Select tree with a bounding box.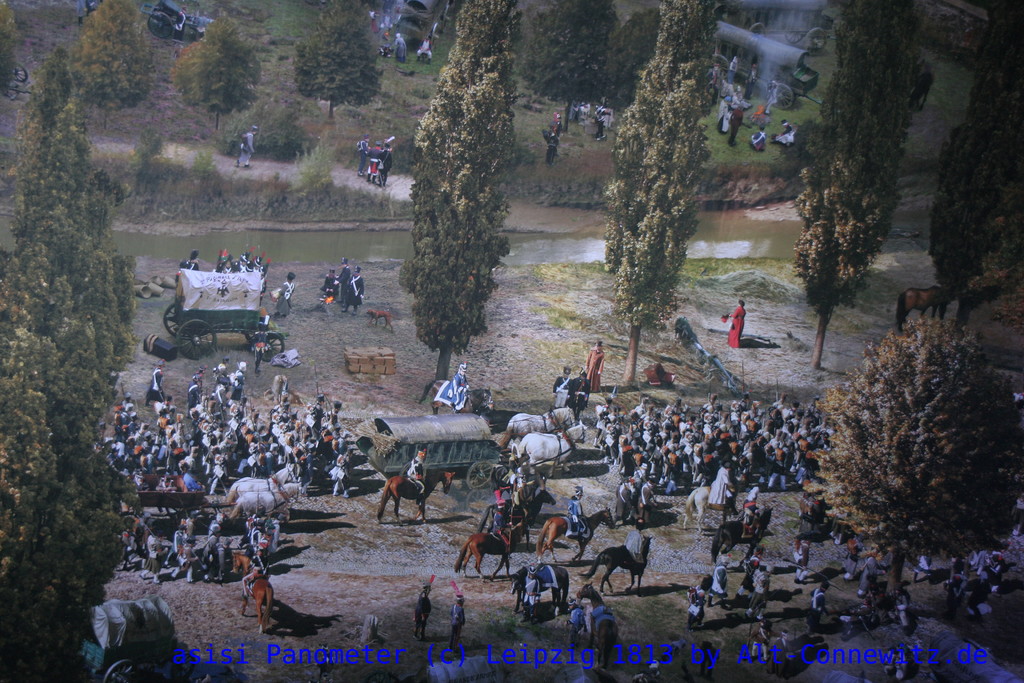
BBox(607, 0, 719, 390).
